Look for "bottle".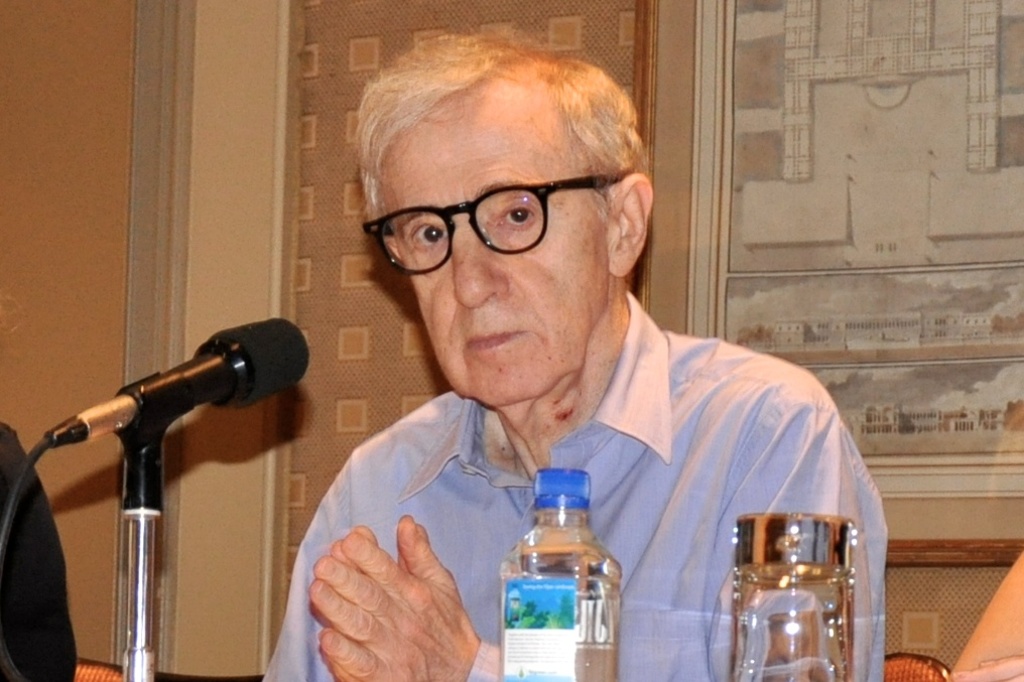
Found: {"x1": 495, "y1": 468, "x2": 620, "y2": 681}.
